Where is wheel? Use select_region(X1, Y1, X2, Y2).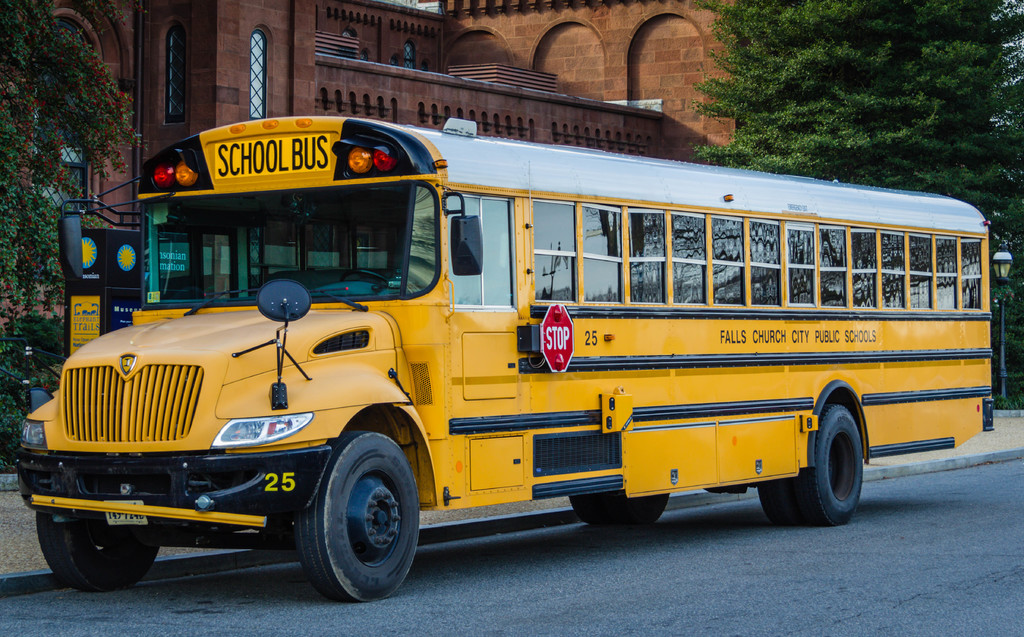
select_region(335, 268, 394, 286).
